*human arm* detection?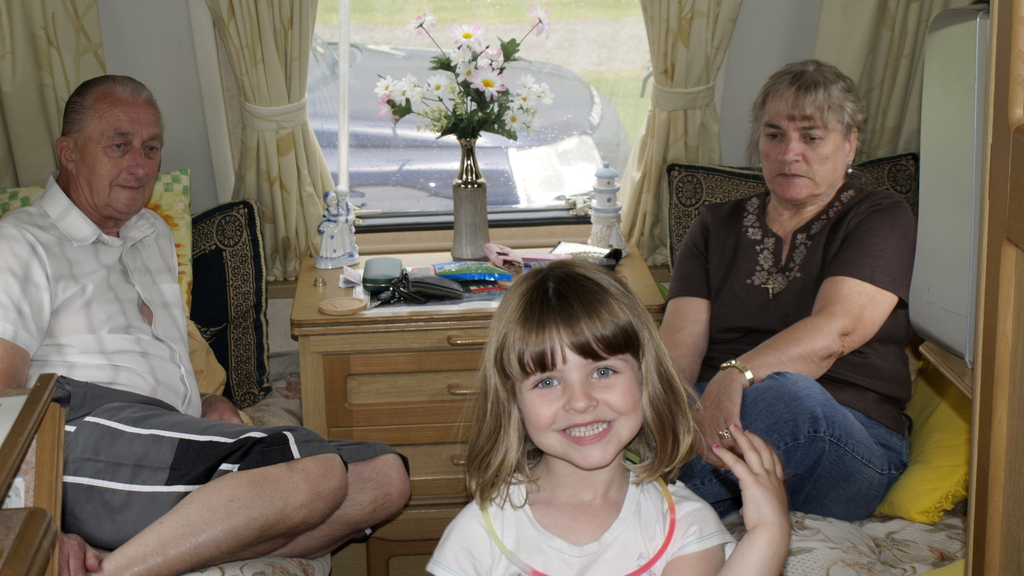
[650,423,790,575]
